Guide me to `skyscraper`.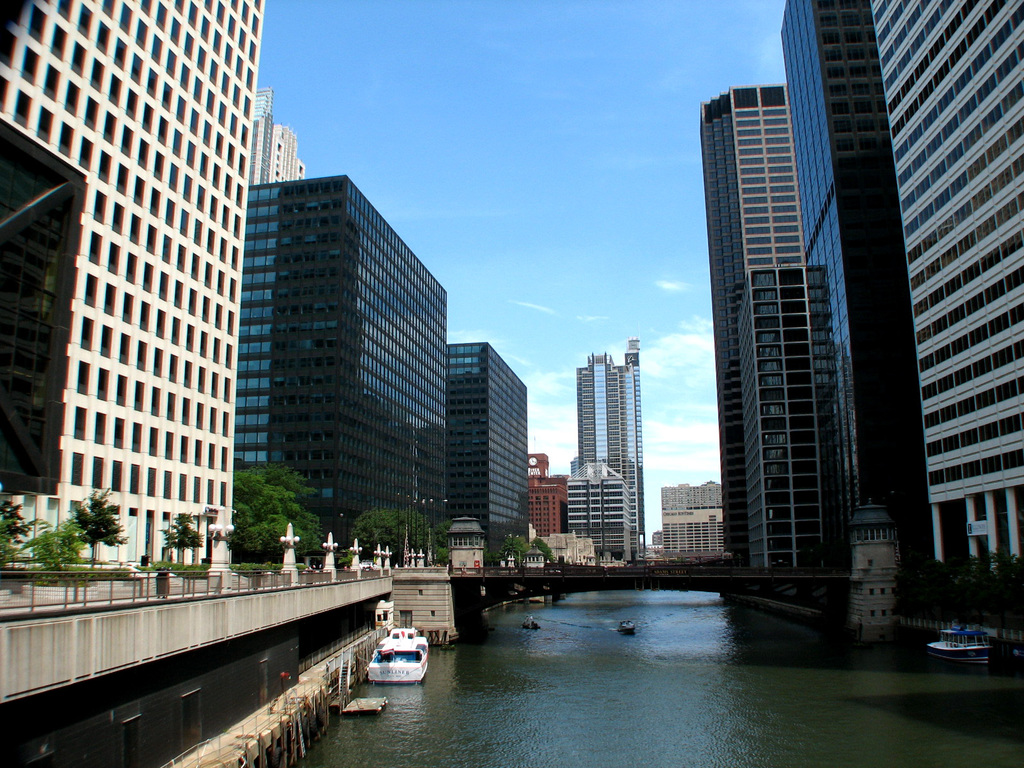
Guidance: locate(781, 0, 1023, 650).
